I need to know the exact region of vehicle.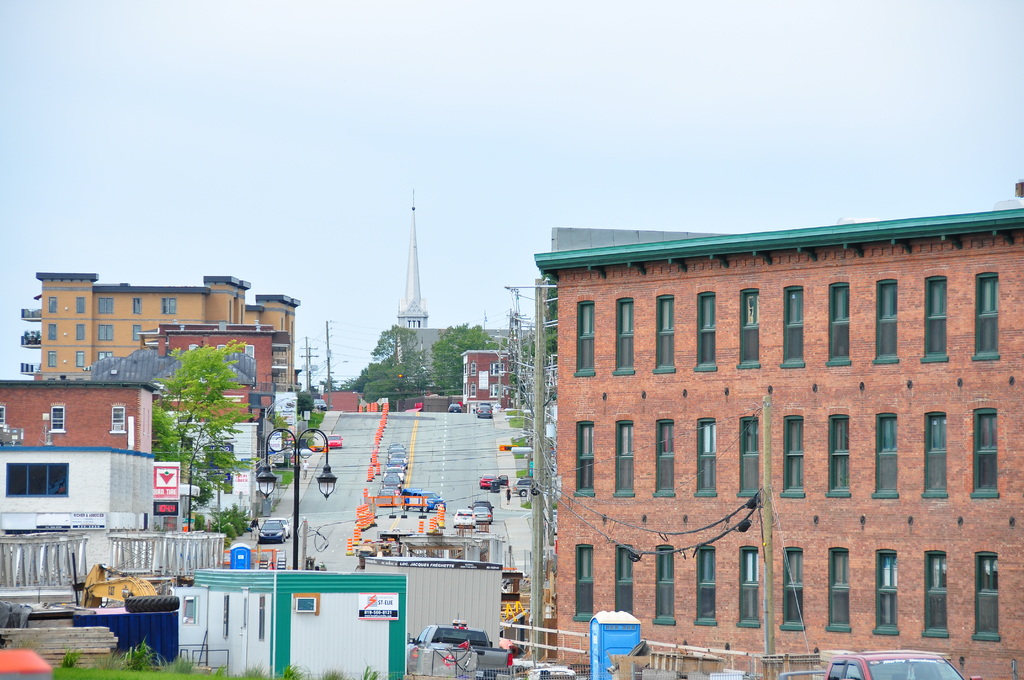
Region: <box>473,499,493,519</box>.
